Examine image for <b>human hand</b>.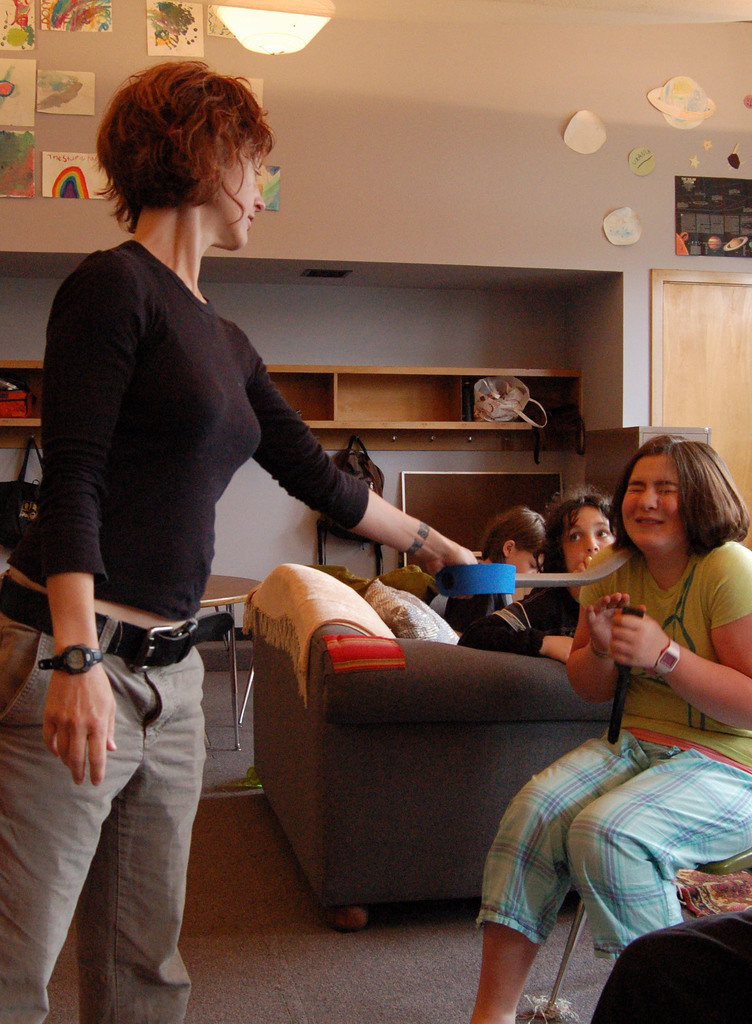
Examination result: 547:638:575:668.
